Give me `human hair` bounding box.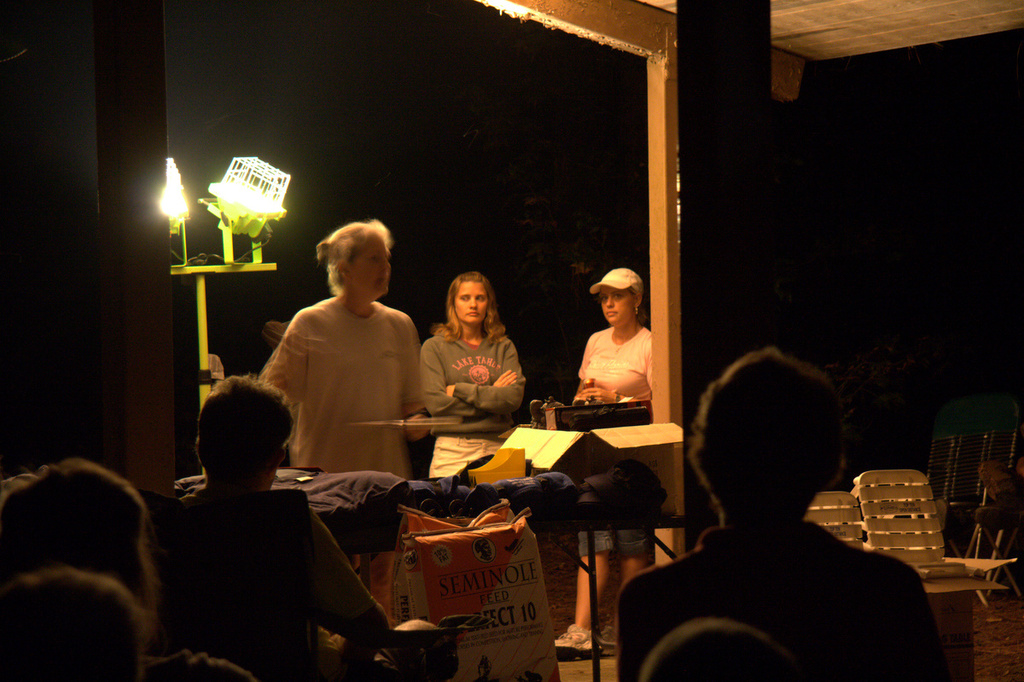
0:569:149:681.
